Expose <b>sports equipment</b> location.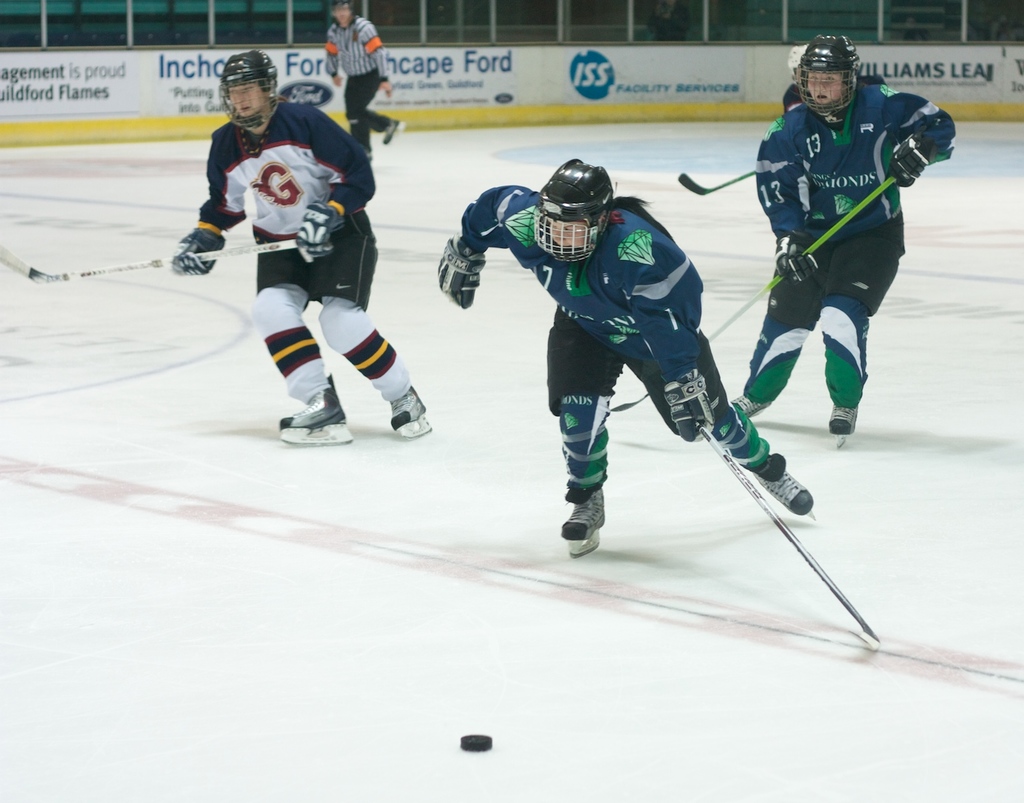
Exposed at (664,368,715,442).
